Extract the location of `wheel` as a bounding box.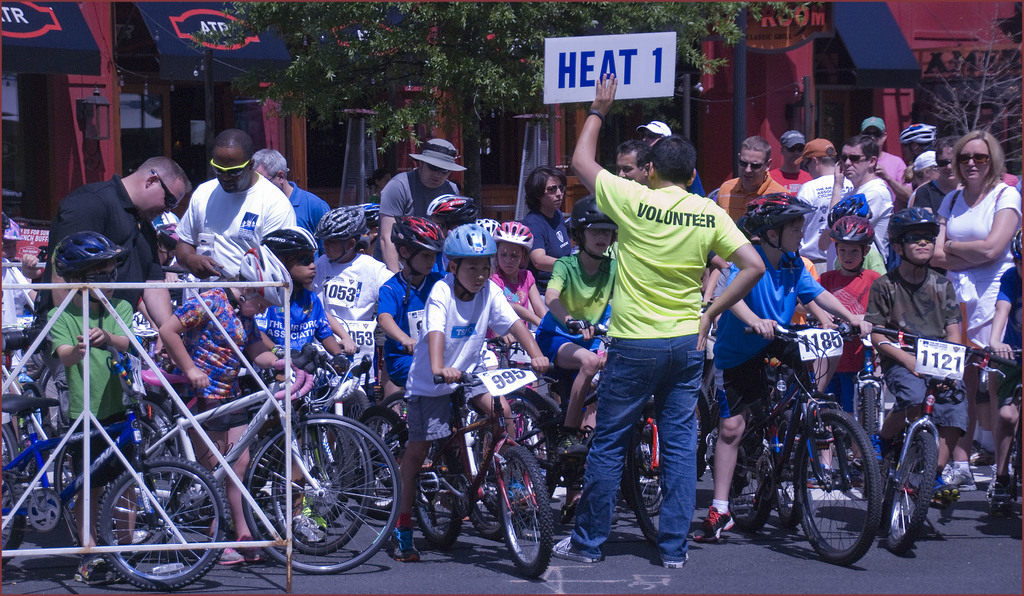
rect(504, 389, 556, 494).
